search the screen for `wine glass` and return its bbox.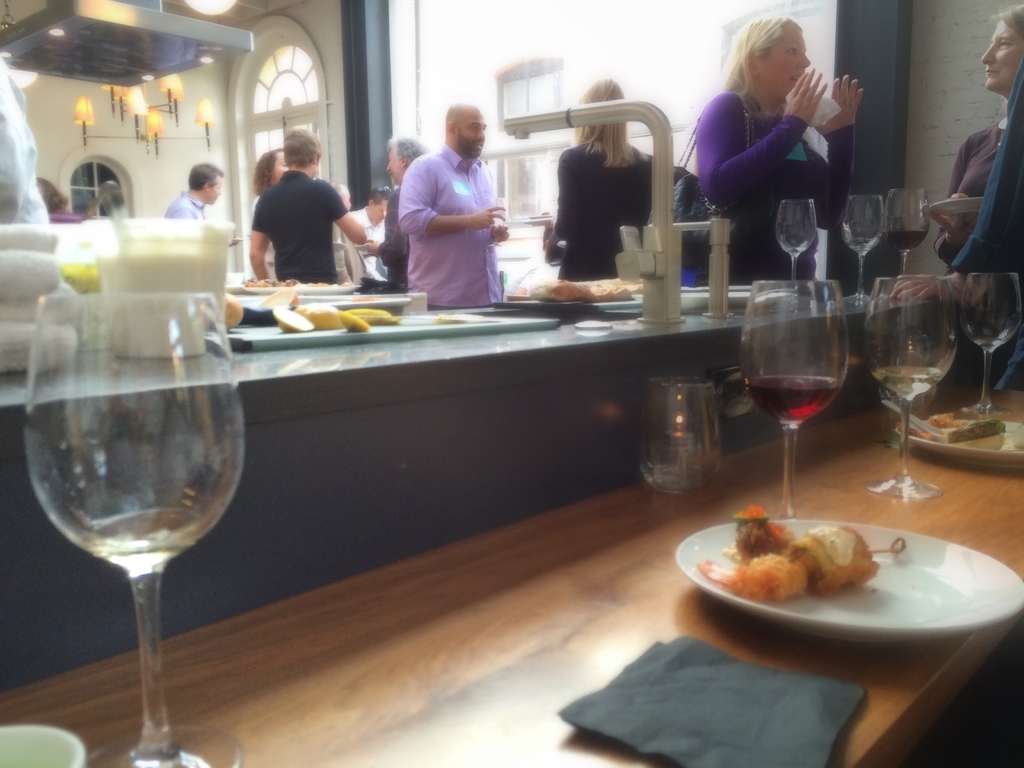
Found: x1=877 y1=184 x2=931 y2=278.
